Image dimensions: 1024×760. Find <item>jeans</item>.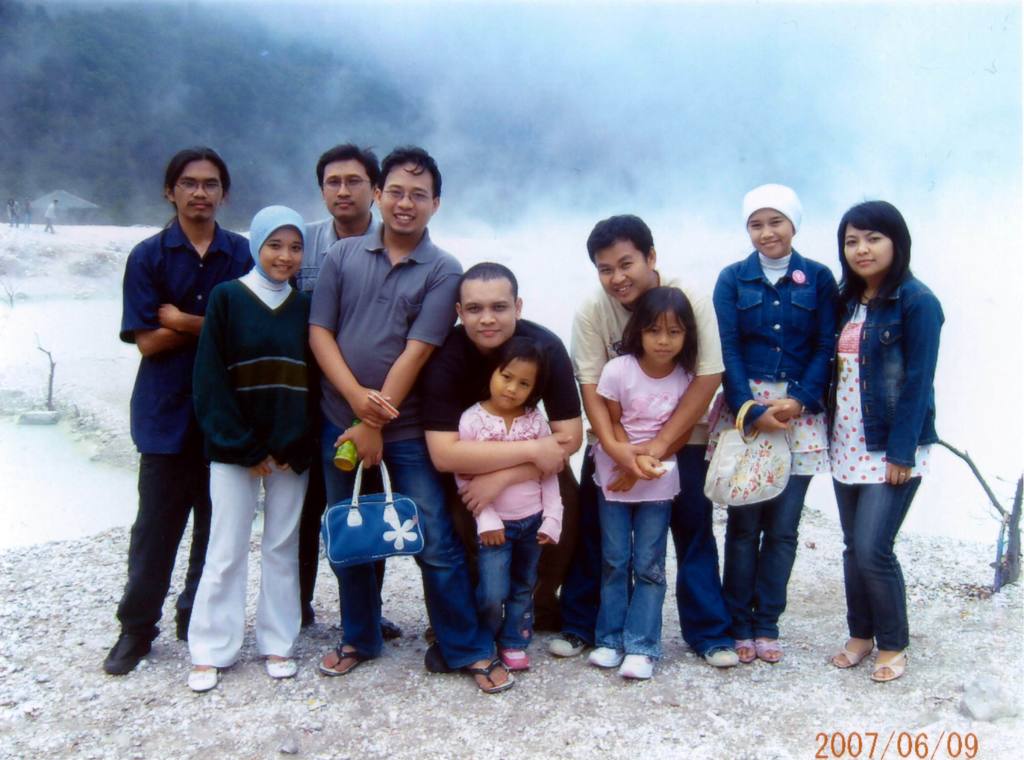
847:487:930:659.
